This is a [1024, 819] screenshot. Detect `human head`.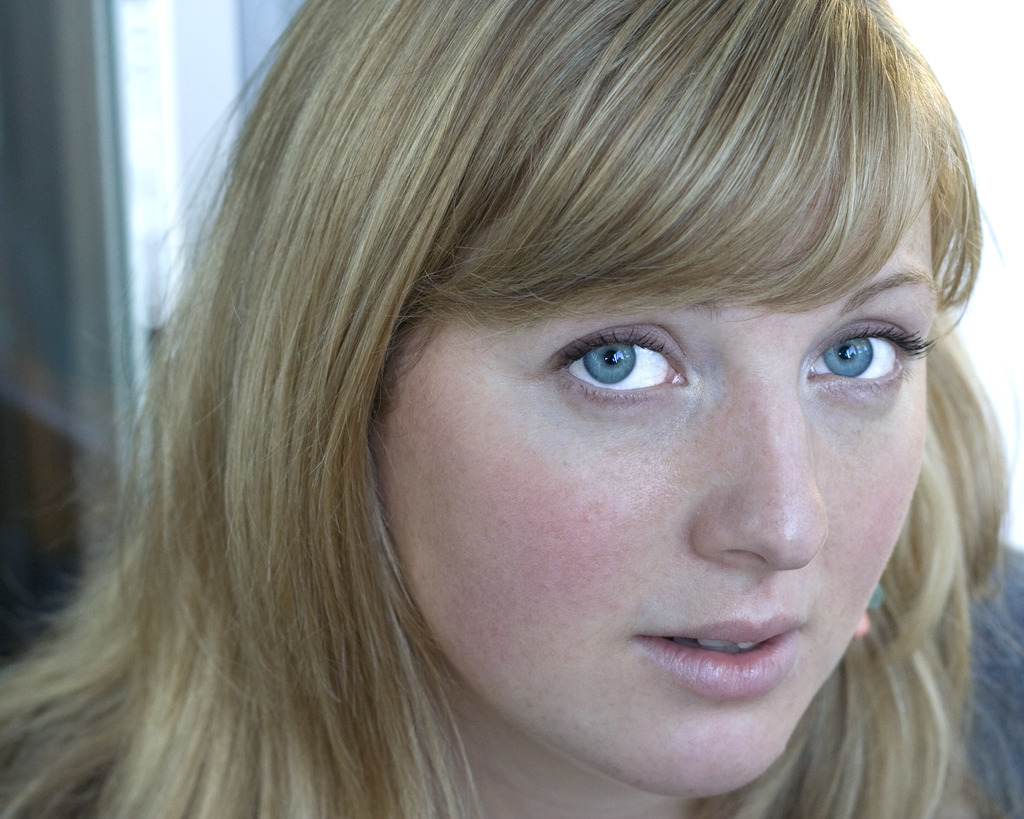
{"left": 165, "top": 0, "right": 986, "bottom": 798}.
